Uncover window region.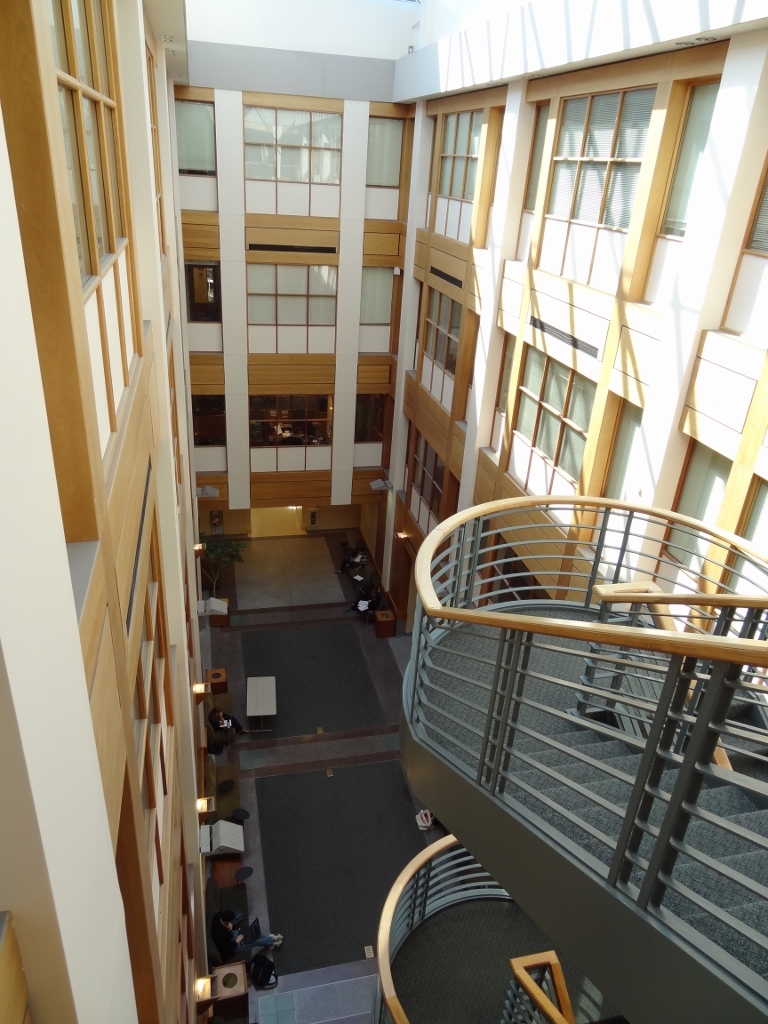
Uncovered: (left=715, top=171, right=767, bottom=345).
